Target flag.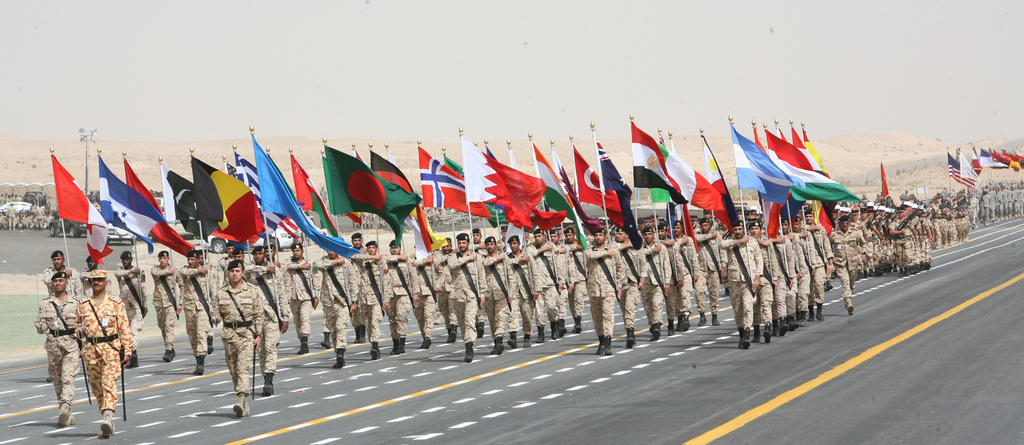
Target region: select_region(527, 143, 589, 253).
